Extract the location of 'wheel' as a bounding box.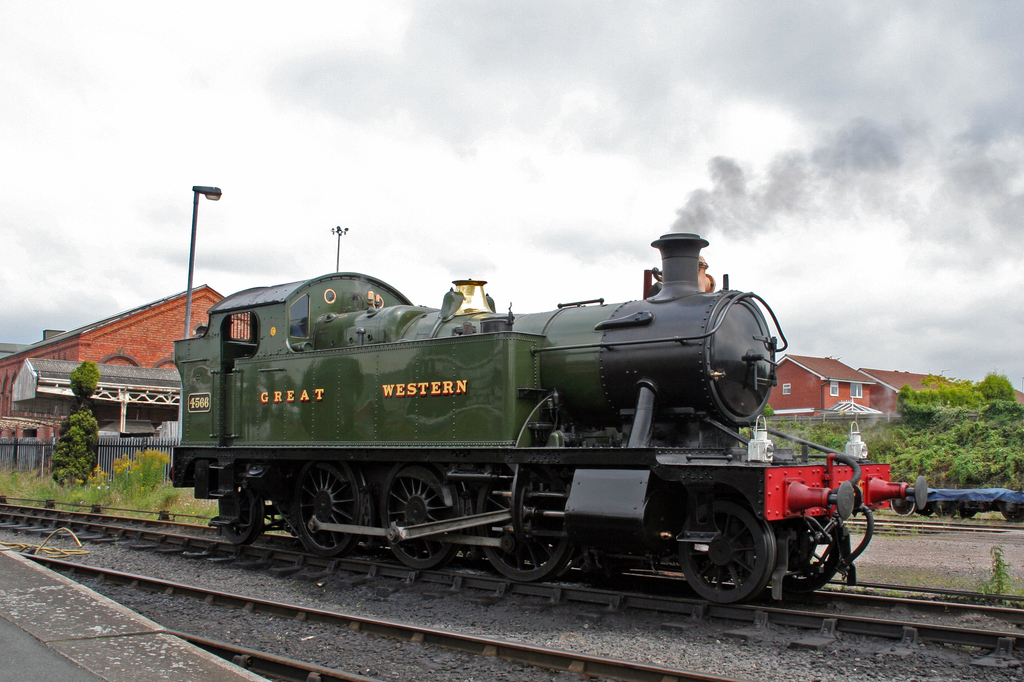
region(963, 510, 979, 518).
